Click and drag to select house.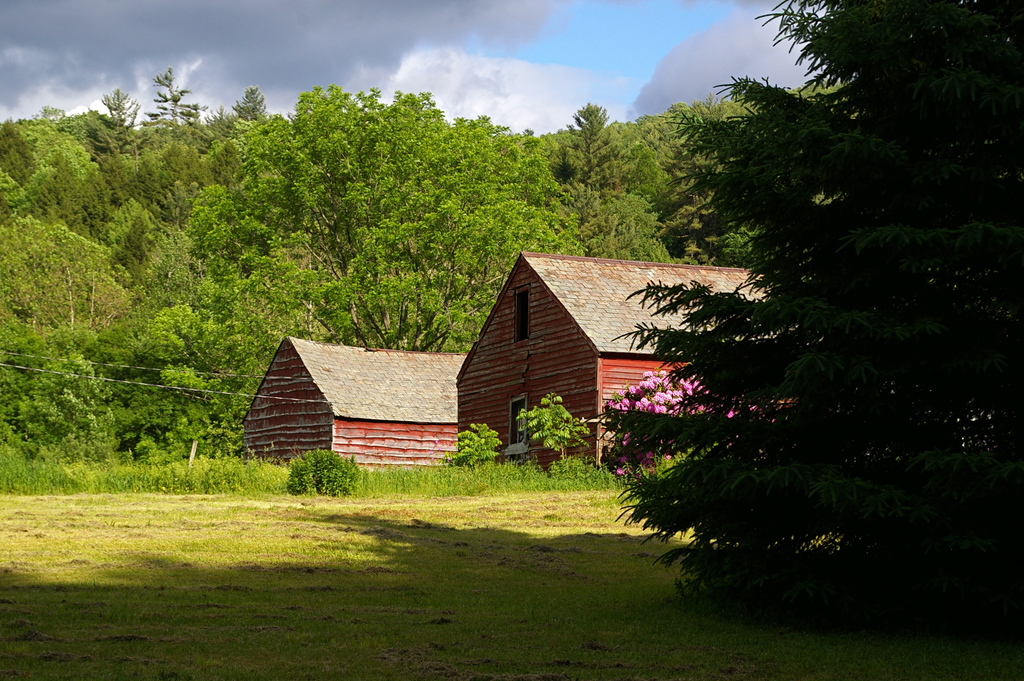
Selection: select_region(449, 233, 710, 462).
